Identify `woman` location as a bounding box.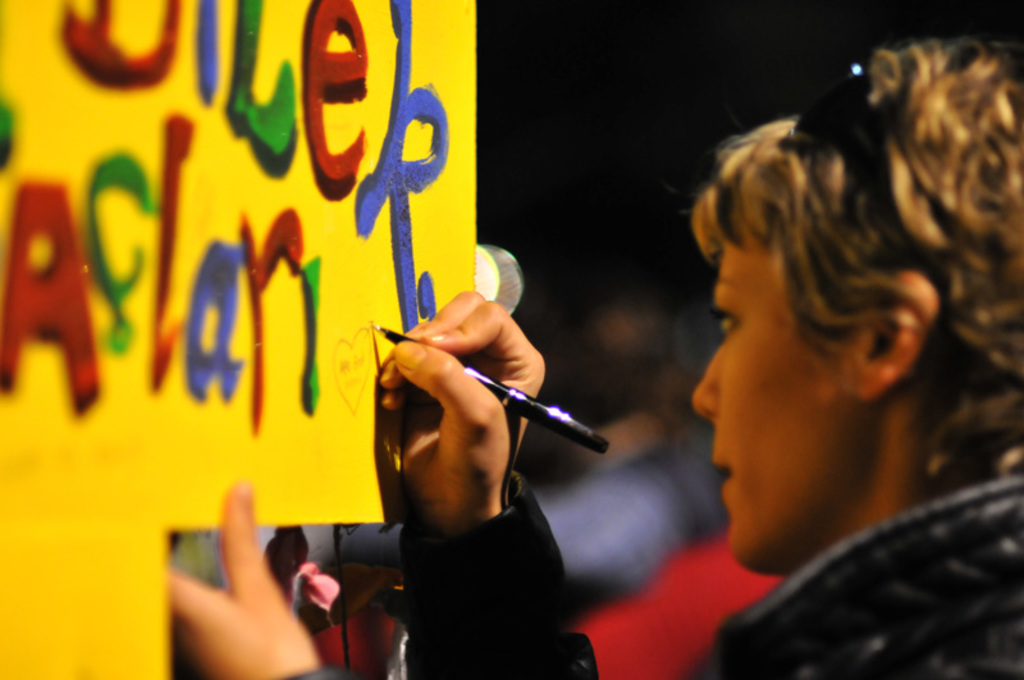
{"x1": 168, "y1": 41, "x2": 1023, "y2": 679}.
